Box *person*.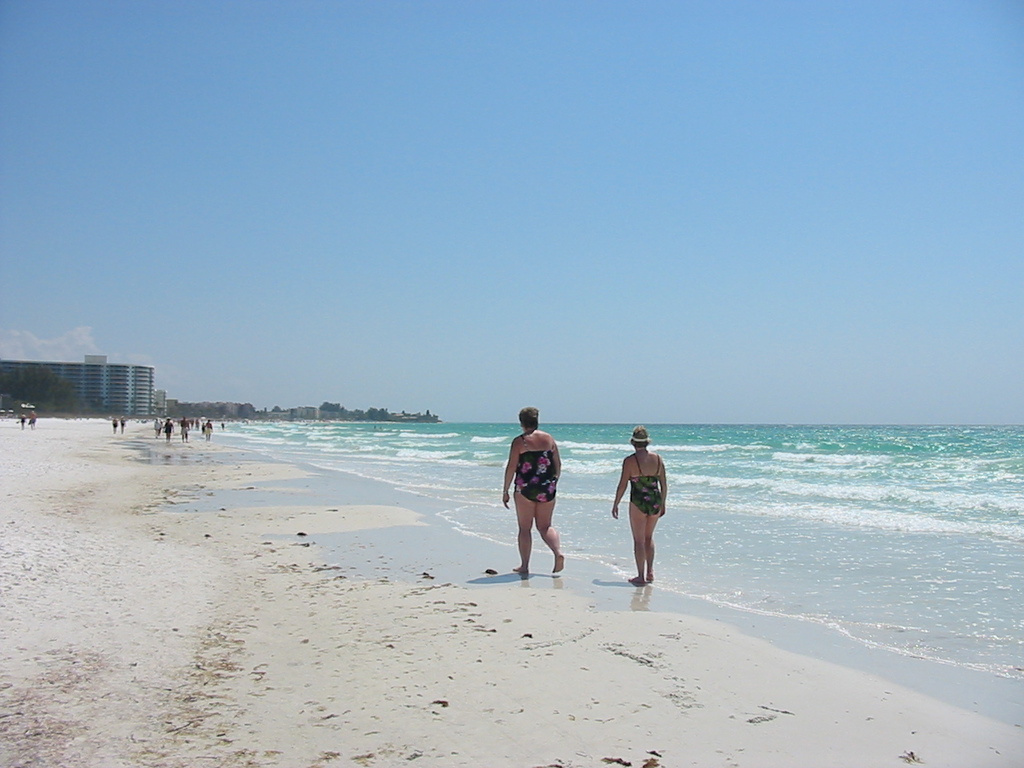
bbox=(111, 415, 115, 431).
